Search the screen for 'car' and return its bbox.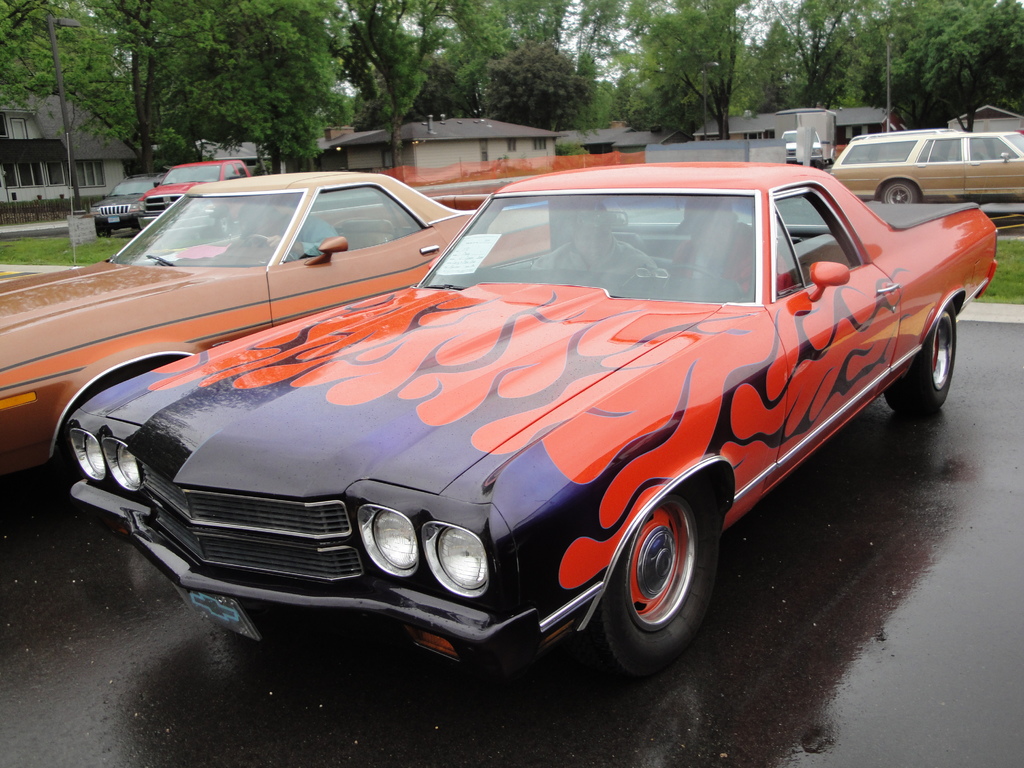
Found: bbox(136, 160, 251, 238).
